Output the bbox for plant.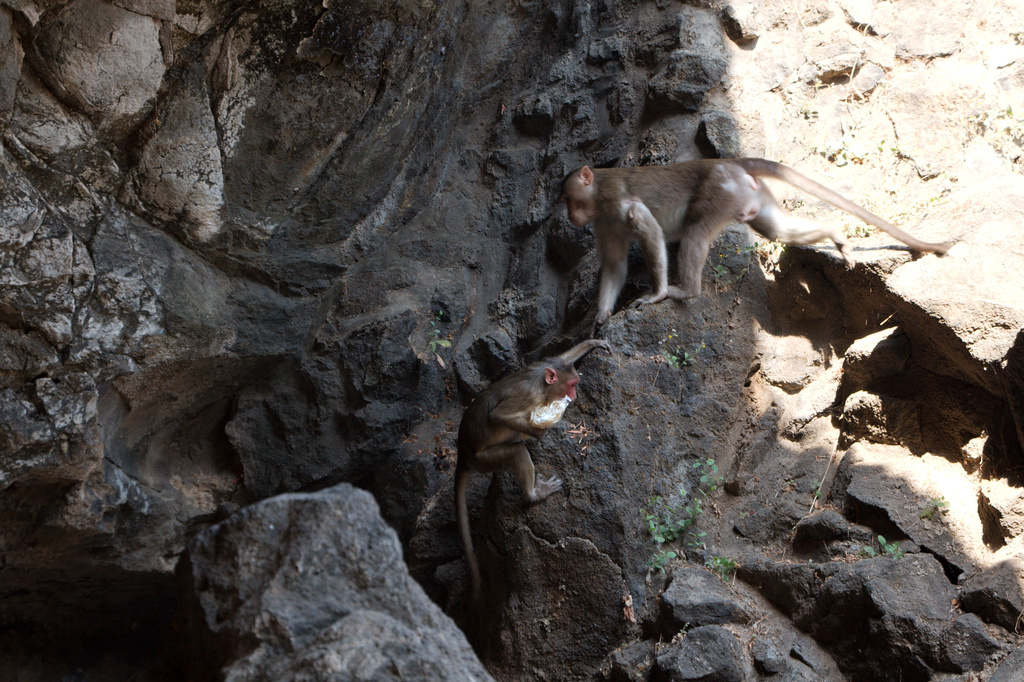
(left=703, top=247, right=738, bottom=283).
